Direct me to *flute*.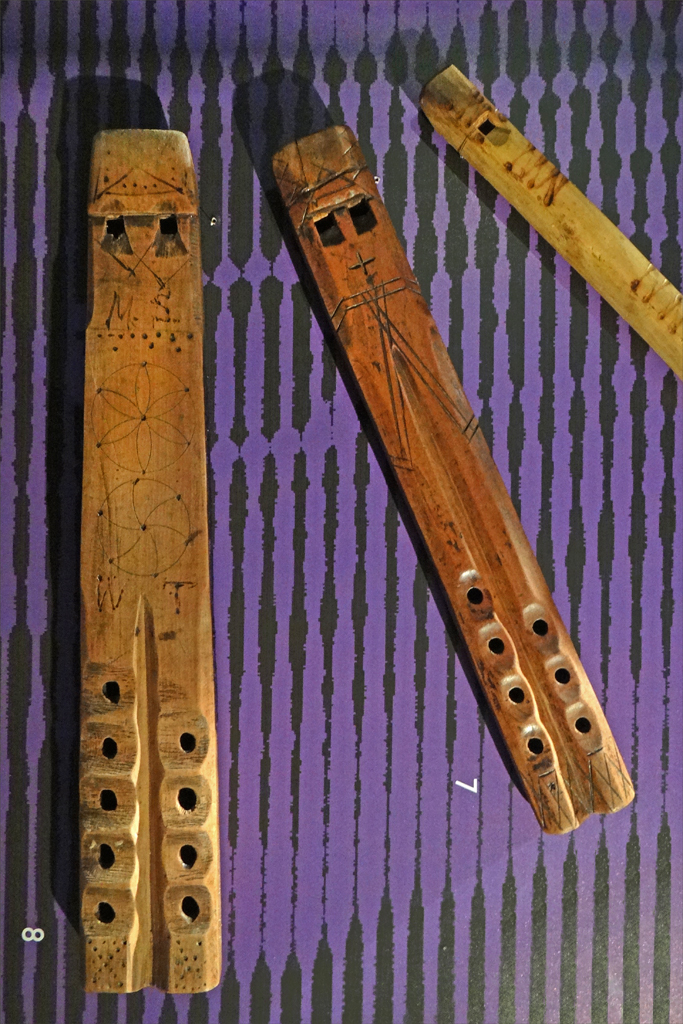
Direction: detection(85, 121, 224, 999).
